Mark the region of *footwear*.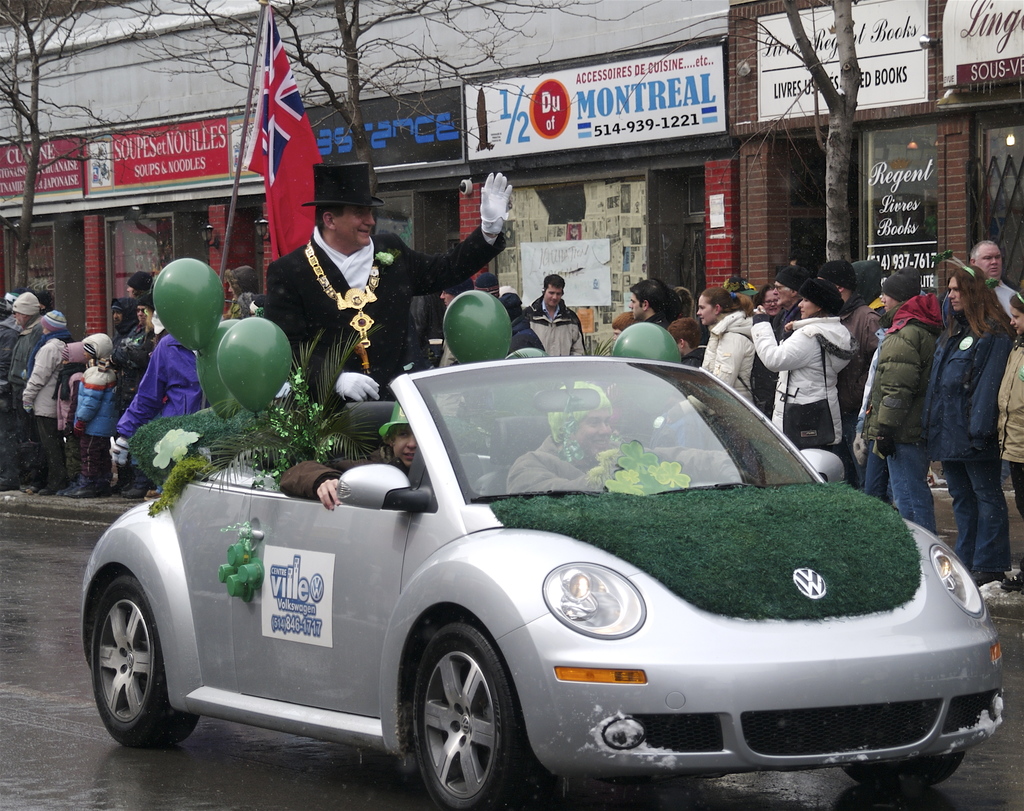
Region: box(105, 470, 147, 506).
